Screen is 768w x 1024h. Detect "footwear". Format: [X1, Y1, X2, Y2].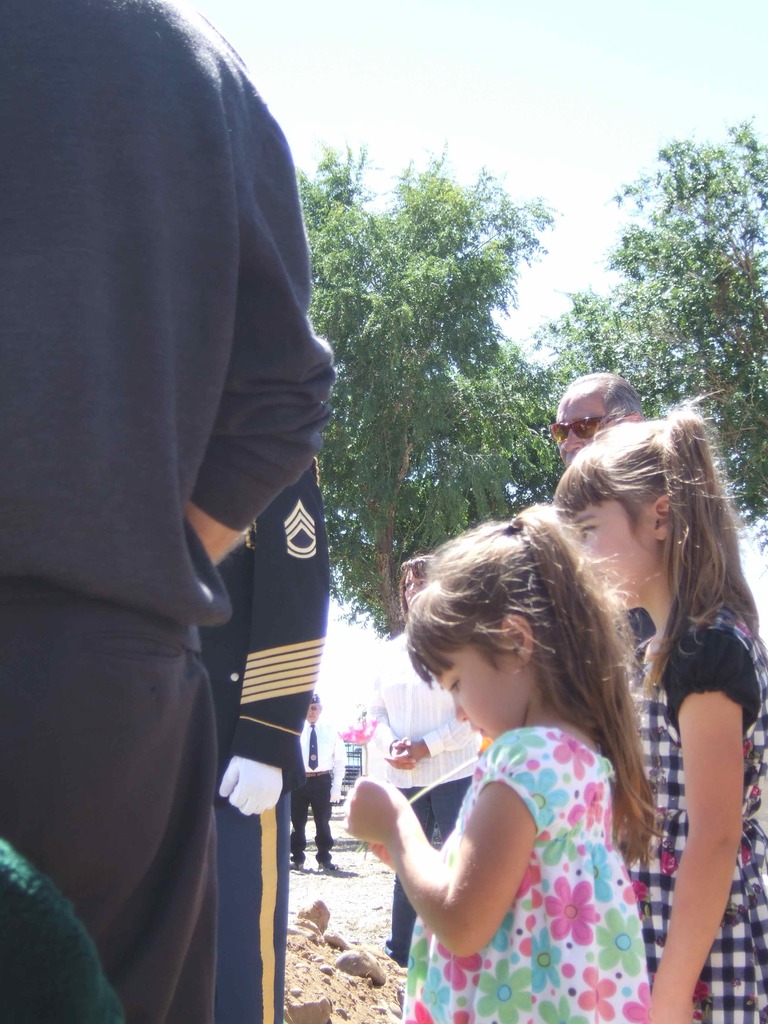
[287, 852, 308, 874].
